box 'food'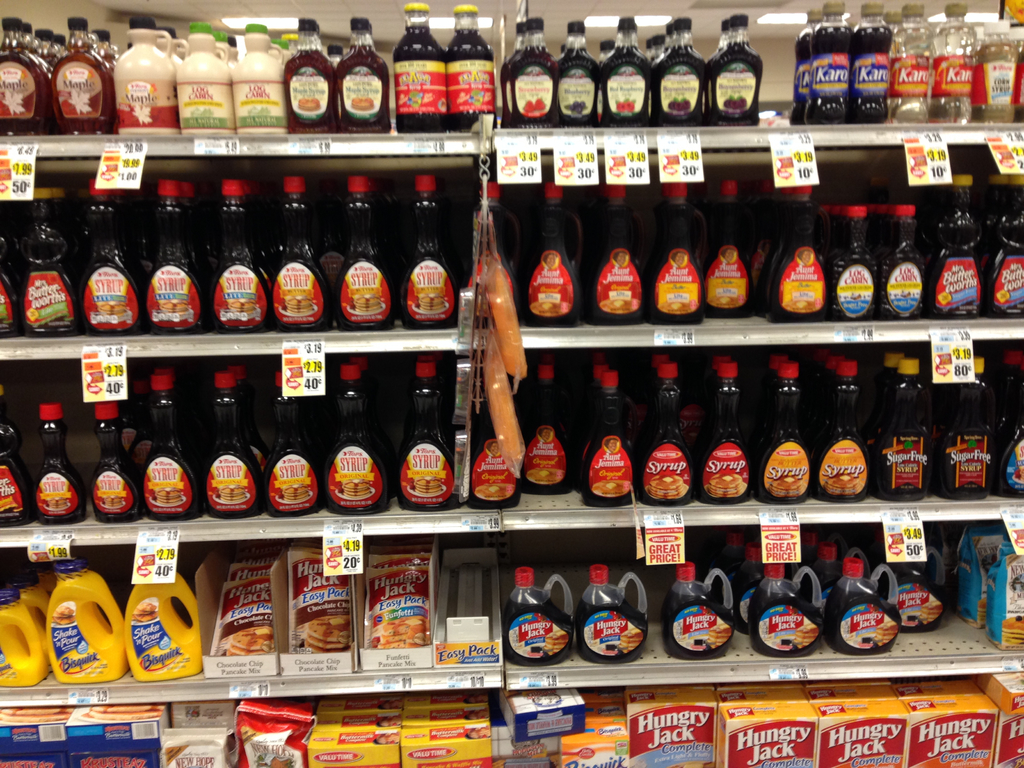
664 300 691 310
